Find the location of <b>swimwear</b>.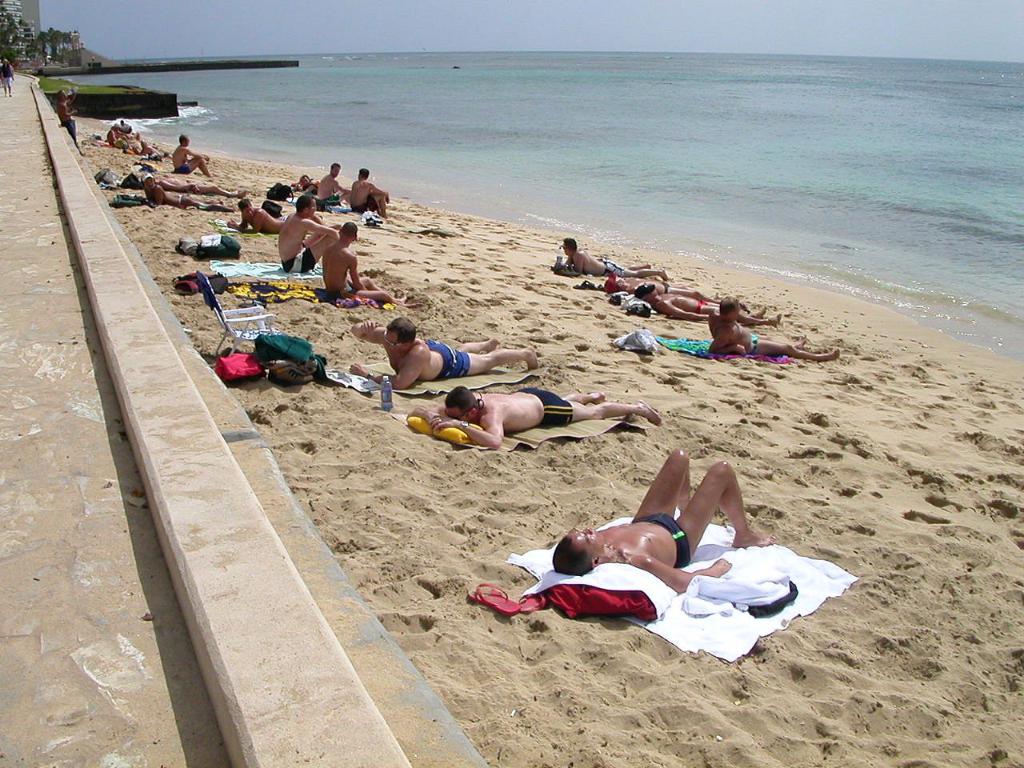
Location: bbox=(350, 198, 380, 218).
